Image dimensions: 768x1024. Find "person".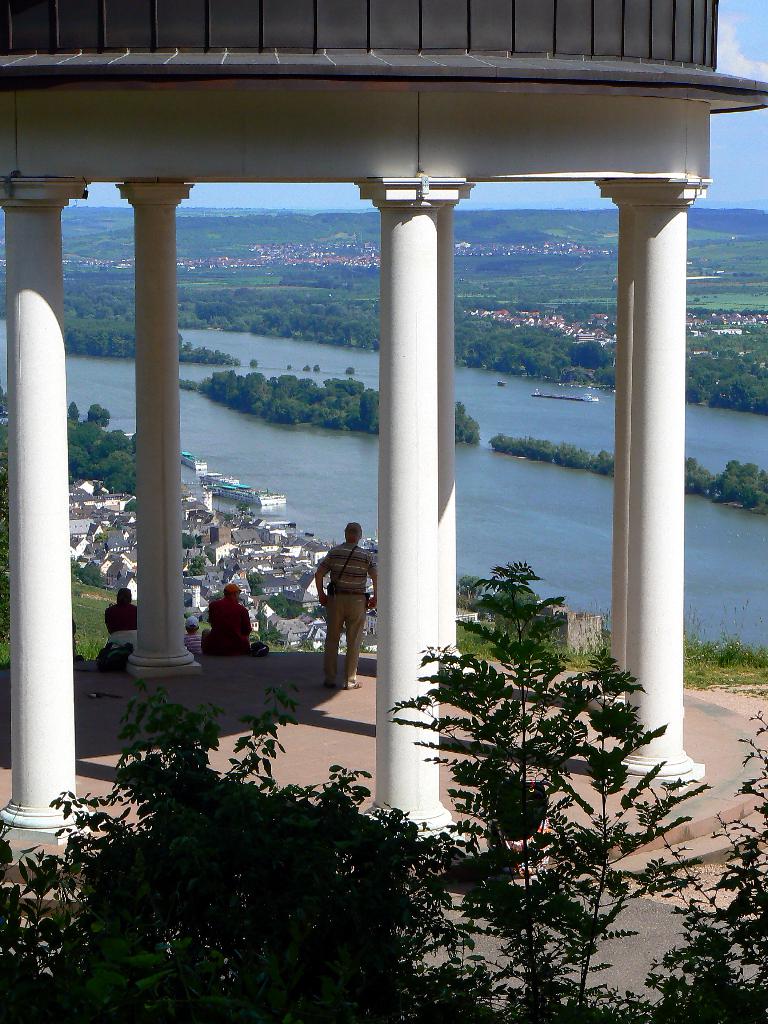
crop(204, 560, 268, 663).
